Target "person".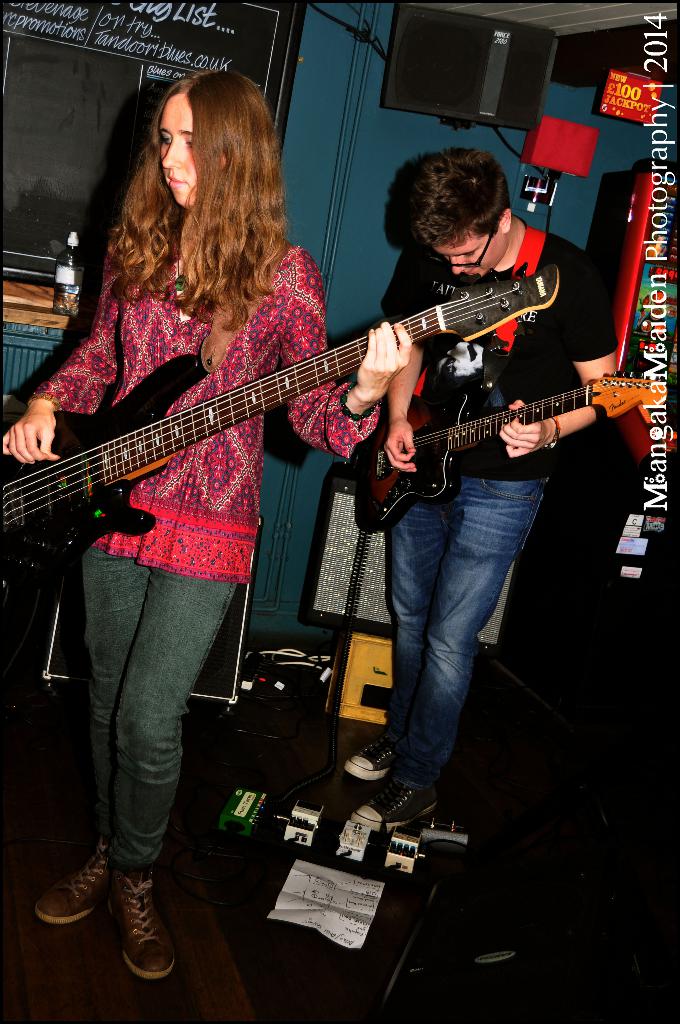
Target region: {"left": 5, "top": 68, "right": 414, "bottom": 973}.
